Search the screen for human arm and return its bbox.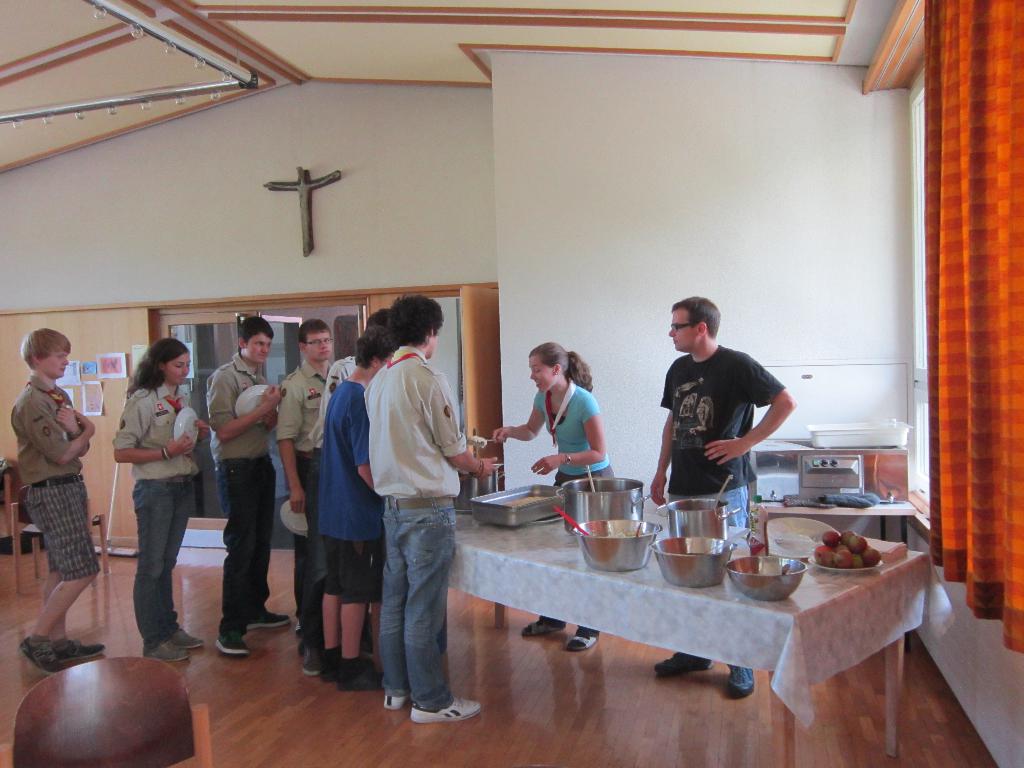
Found: <bbox>53, 404, 90, 460</bbox>.
